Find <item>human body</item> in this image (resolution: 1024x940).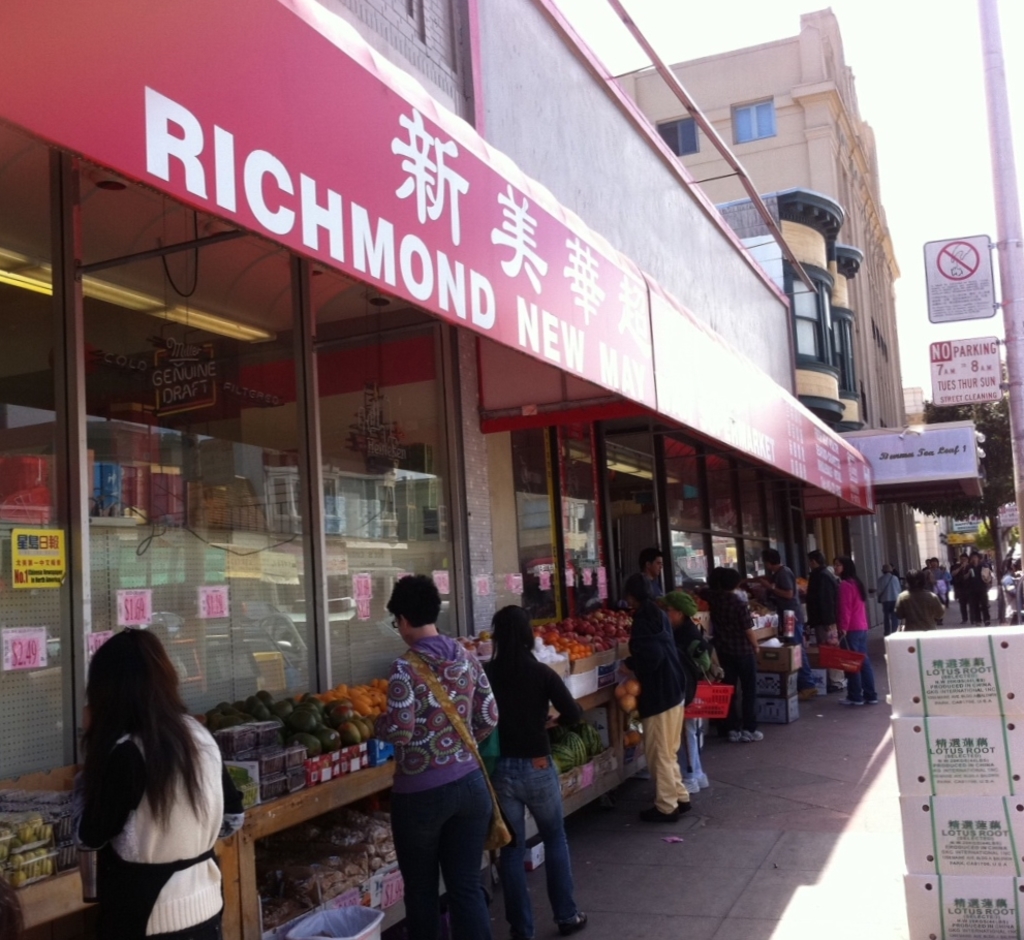
483,653,595,938.
